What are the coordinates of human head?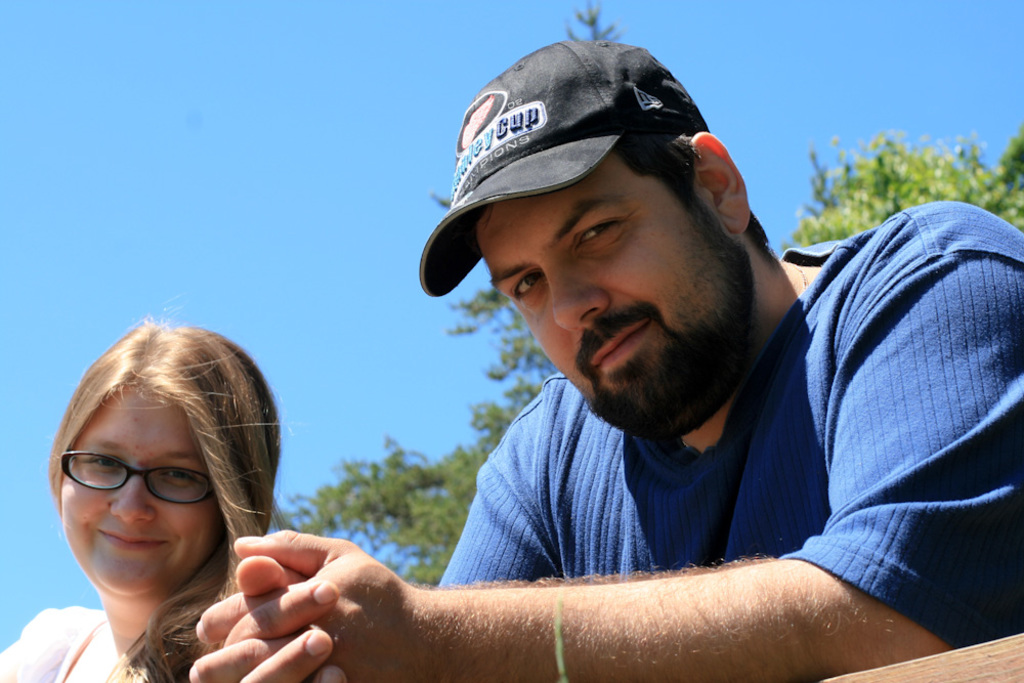
locate(45, 309, 288, 615).
